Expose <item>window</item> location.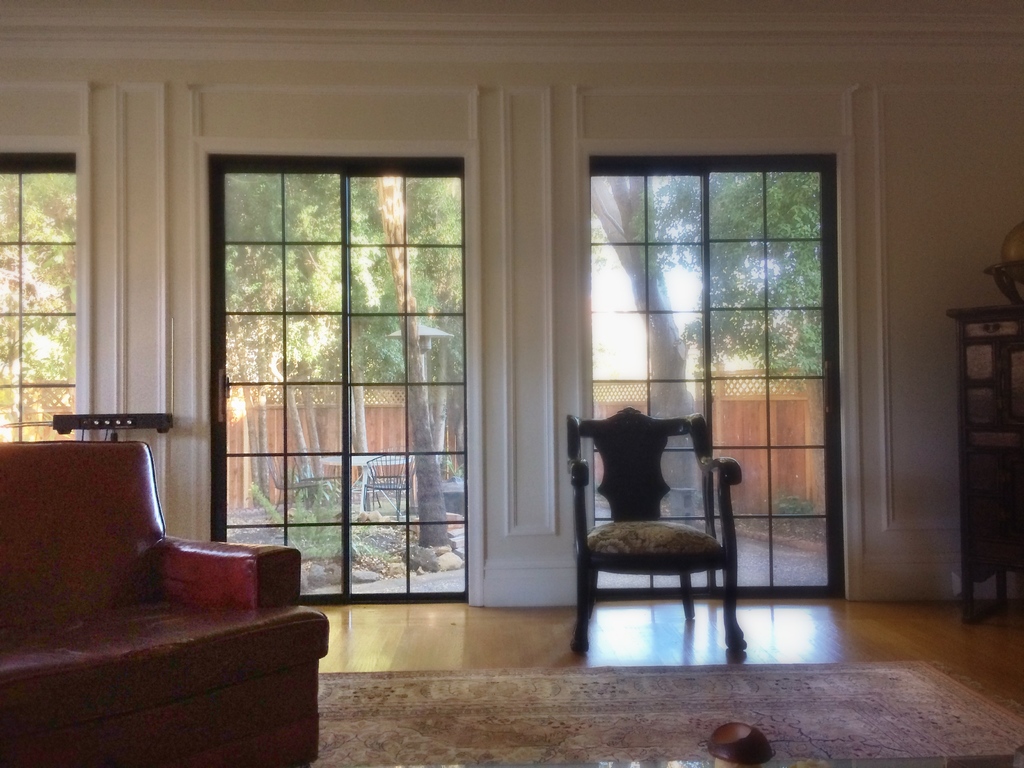
Exposed at [left=189, top=92, right=492, bottom=599].
